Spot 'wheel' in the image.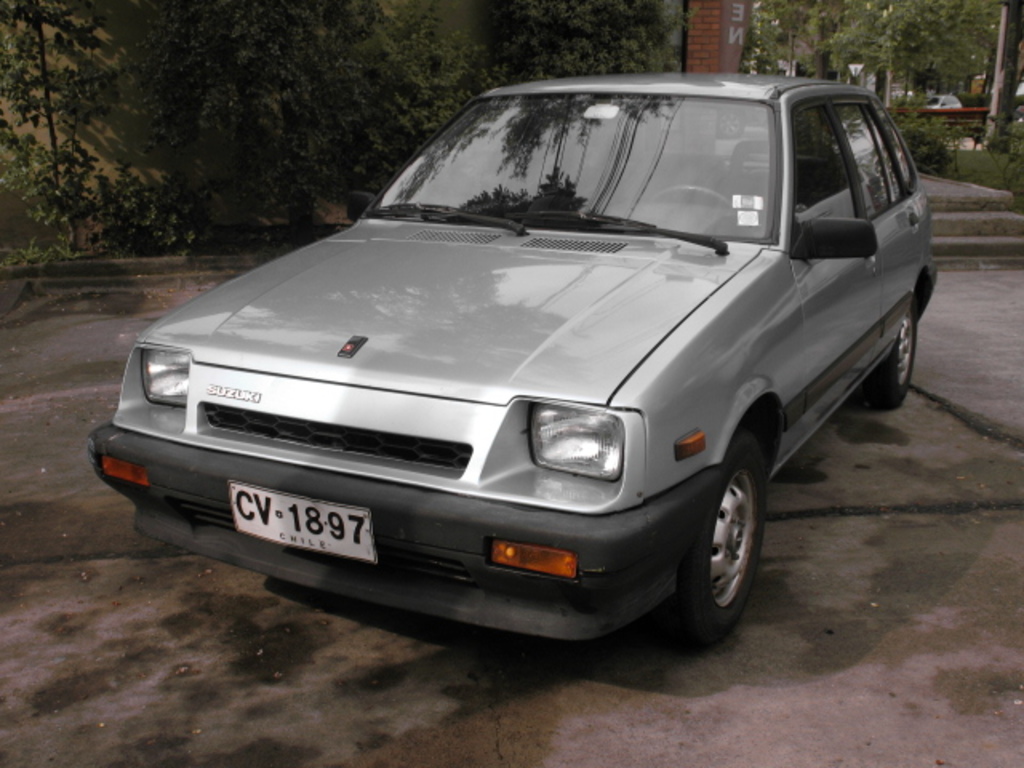
'wheel' found at {"left": 718, "top": 110, "right": 744, "bottom": 141}.
